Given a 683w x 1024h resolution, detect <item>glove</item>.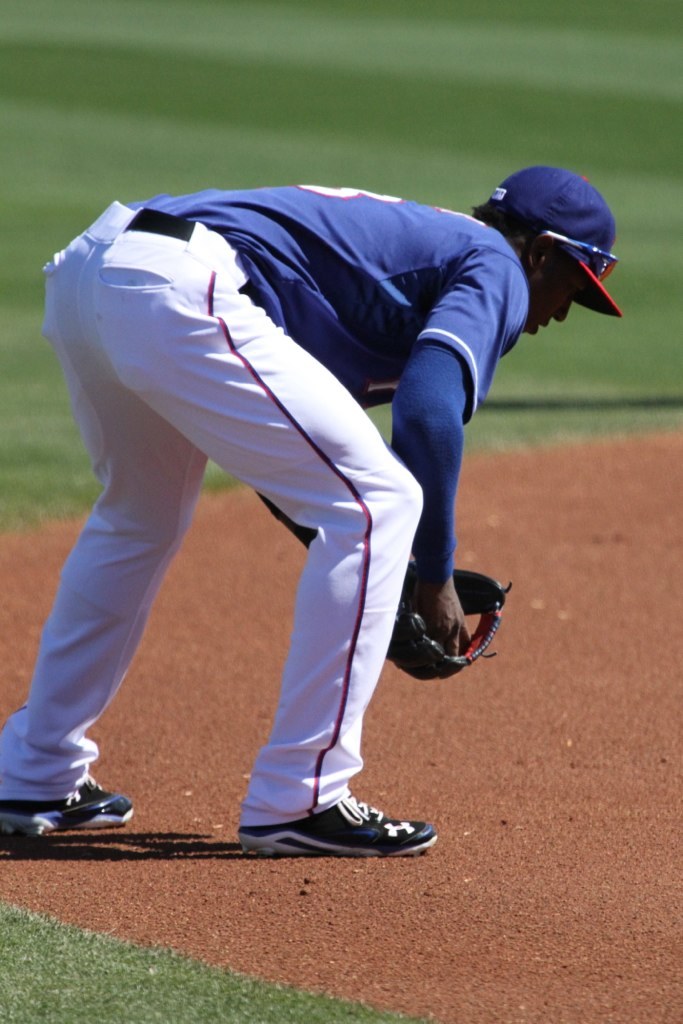
select_region(380, 565, 513, 682).
